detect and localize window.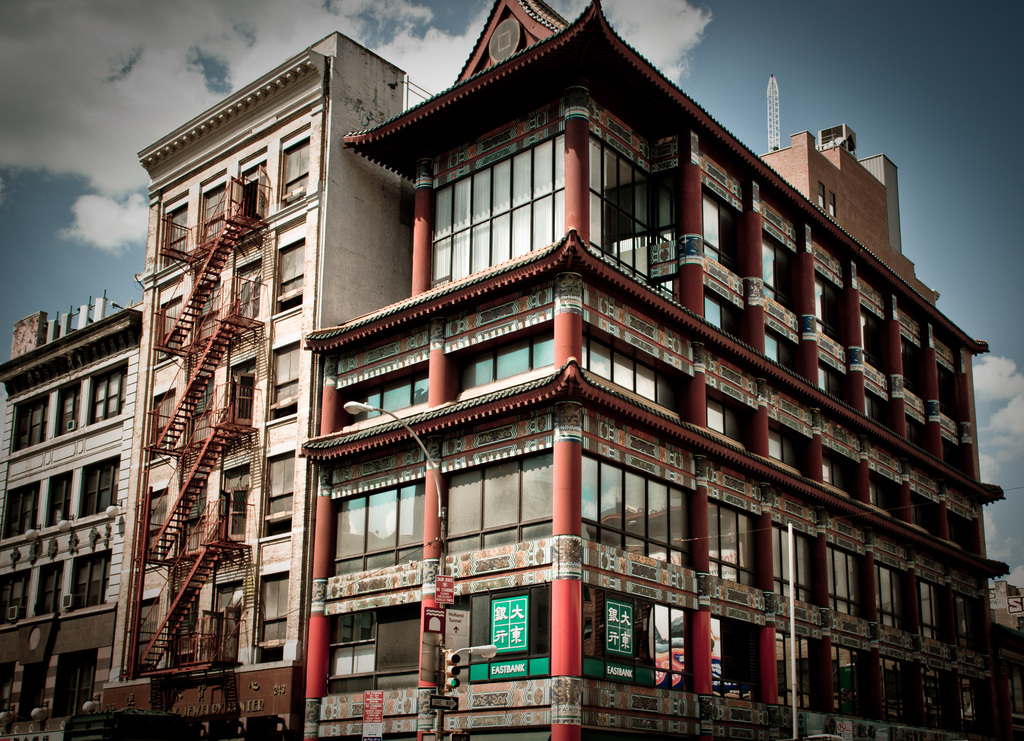
Localized at select_region(283, 139, 314, 198).
